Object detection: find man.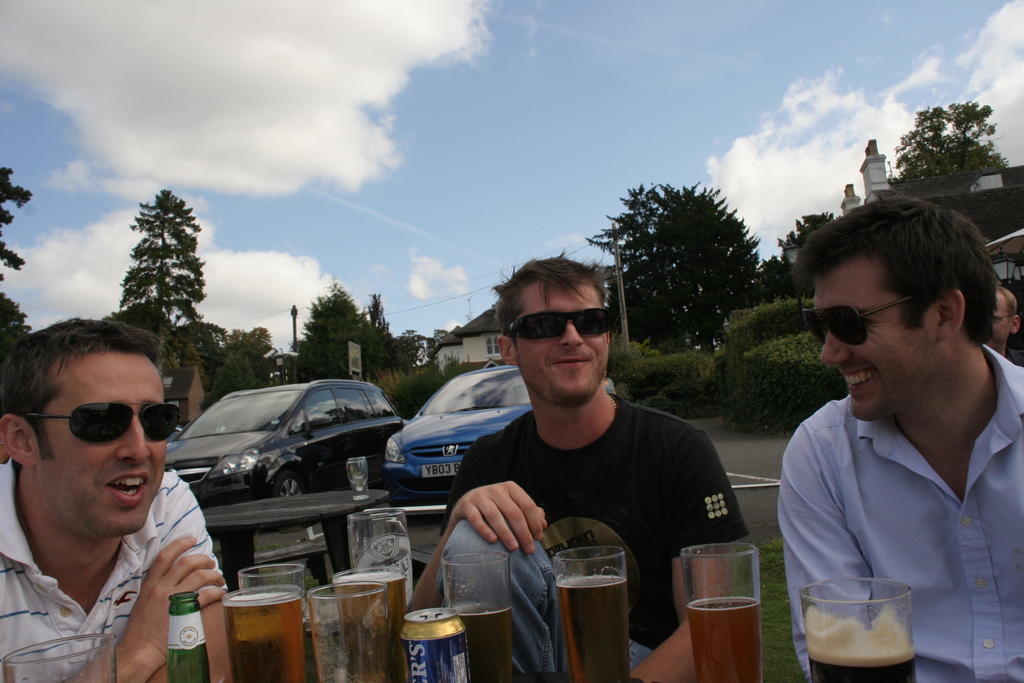
(left=977, top=284, right=1013, bottom=347).
